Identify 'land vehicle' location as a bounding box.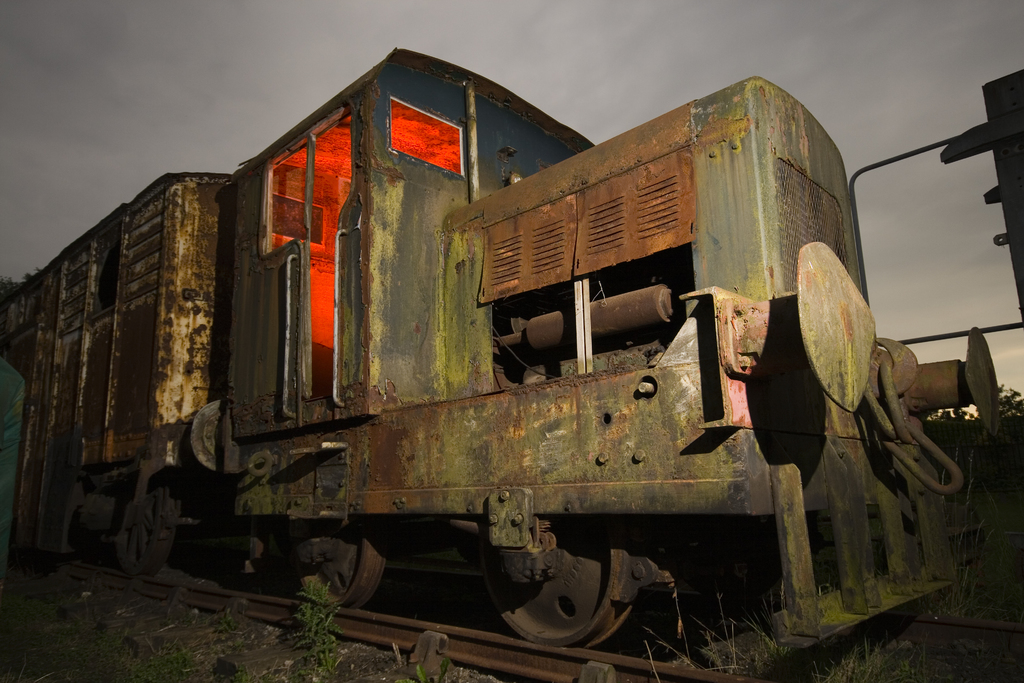
[32,47,1011,666].
